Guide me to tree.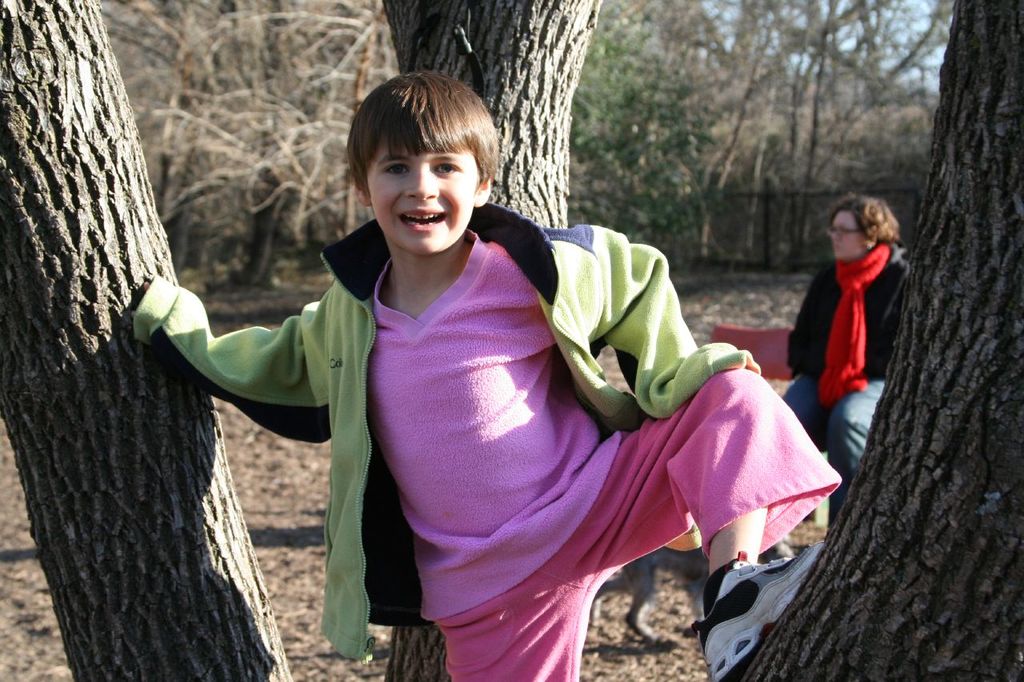
Guidance: locate(742, 0, 1023, 681).
